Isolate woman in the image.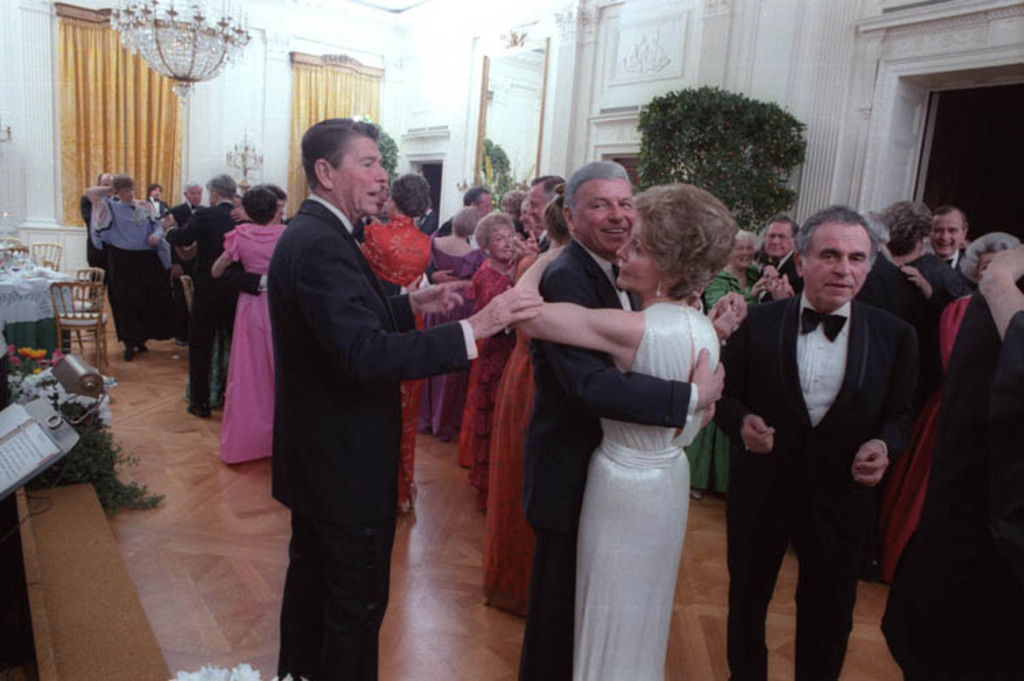
Isolated region: 688:227:778:502.
